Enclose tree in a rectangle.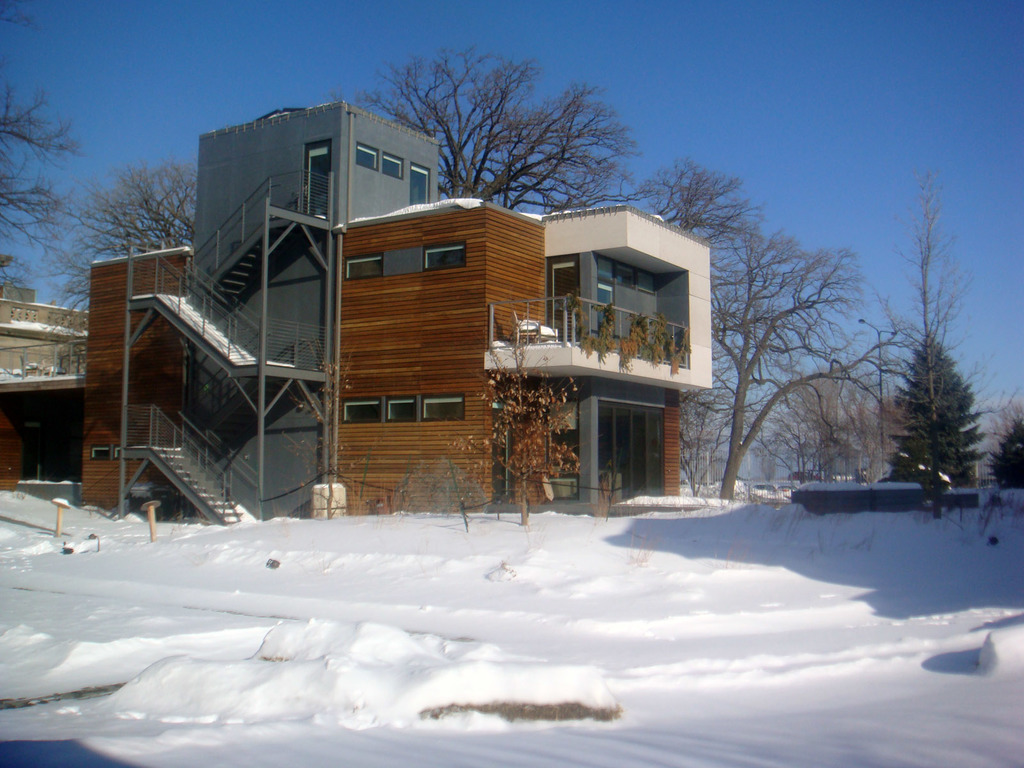
359:42:641:211.
